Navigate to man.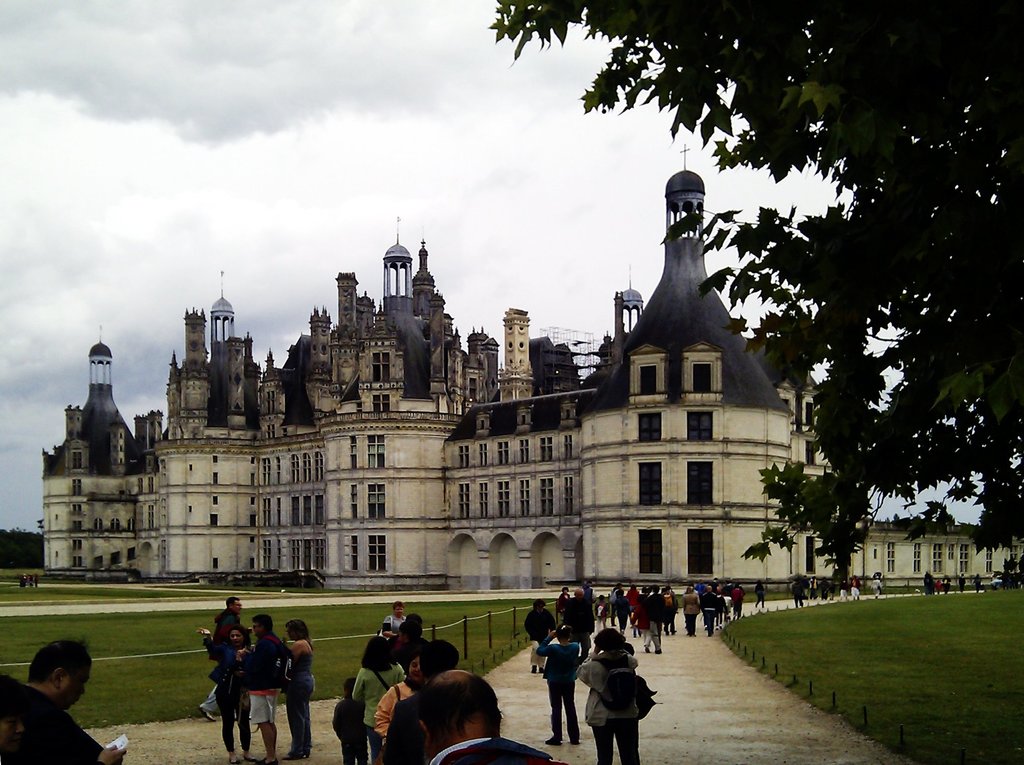
Navigation target: crop(386, 614, 420, 656).
